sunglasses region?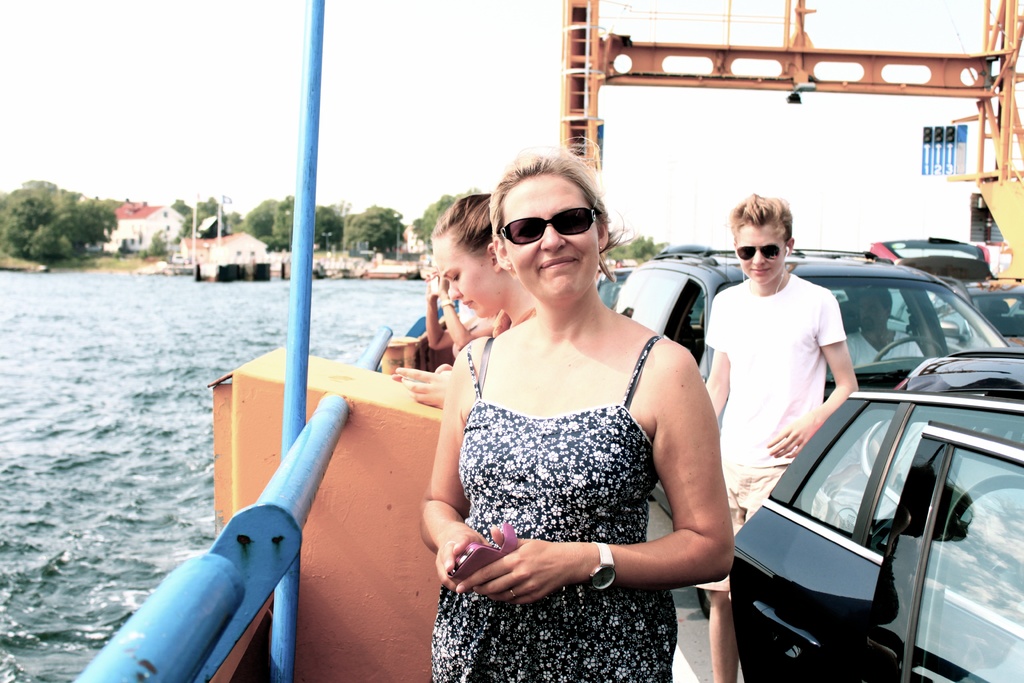
<box>499,208,595,245</box>
